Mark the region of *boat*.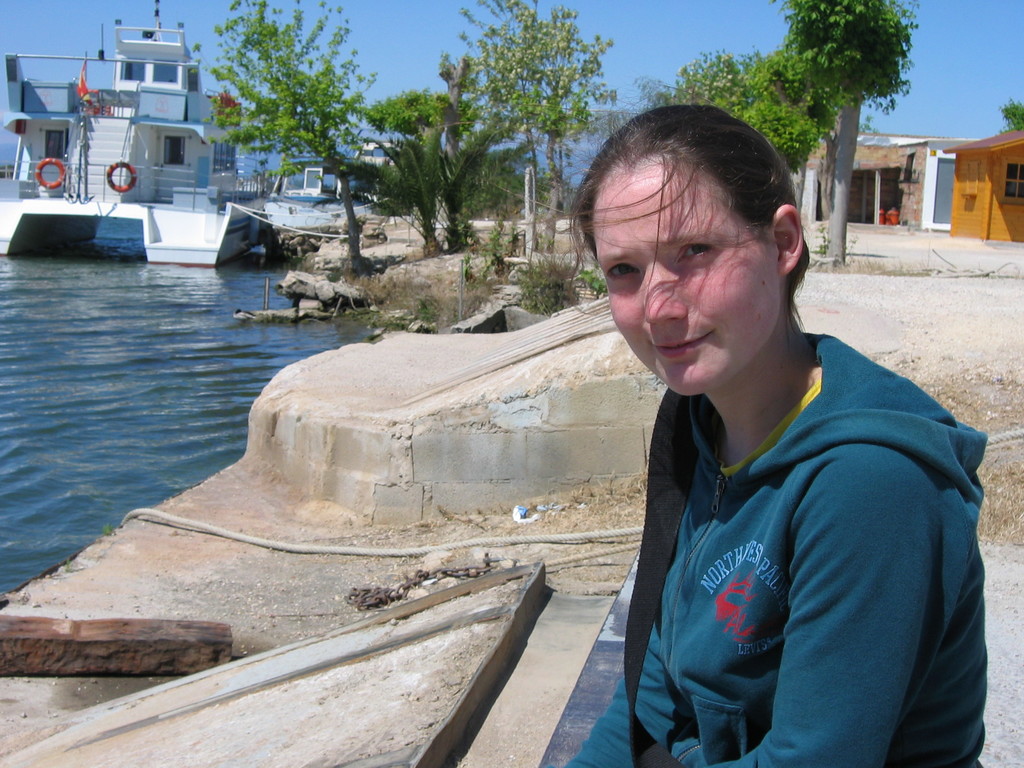
Region: <region>13, 10, 290, 253</region>.
